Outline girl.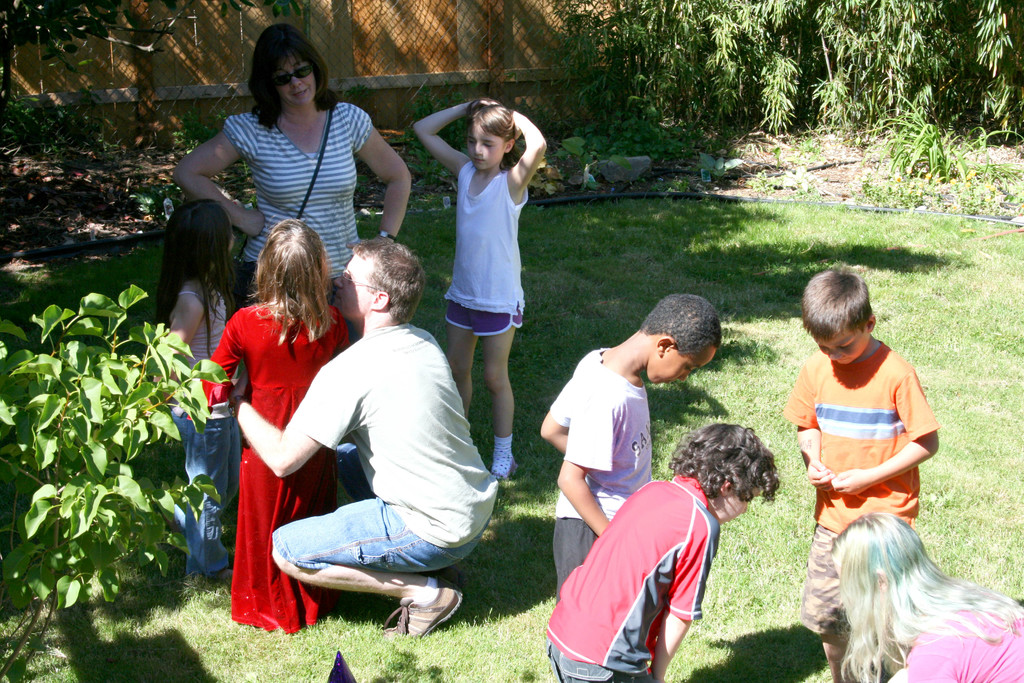
Outline: [left=412, top=95, right=547, bottom=479].
